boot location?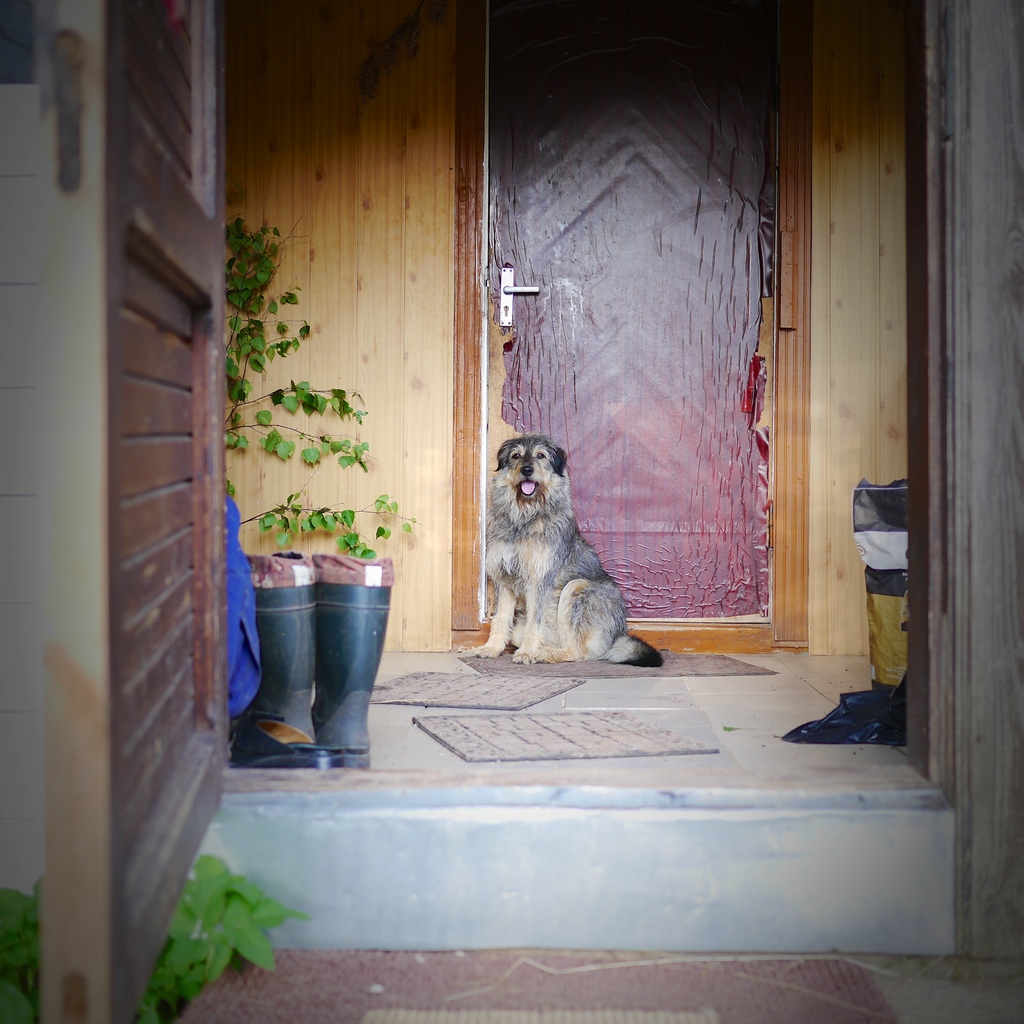
bbox=[314, 550, 394, 777]
